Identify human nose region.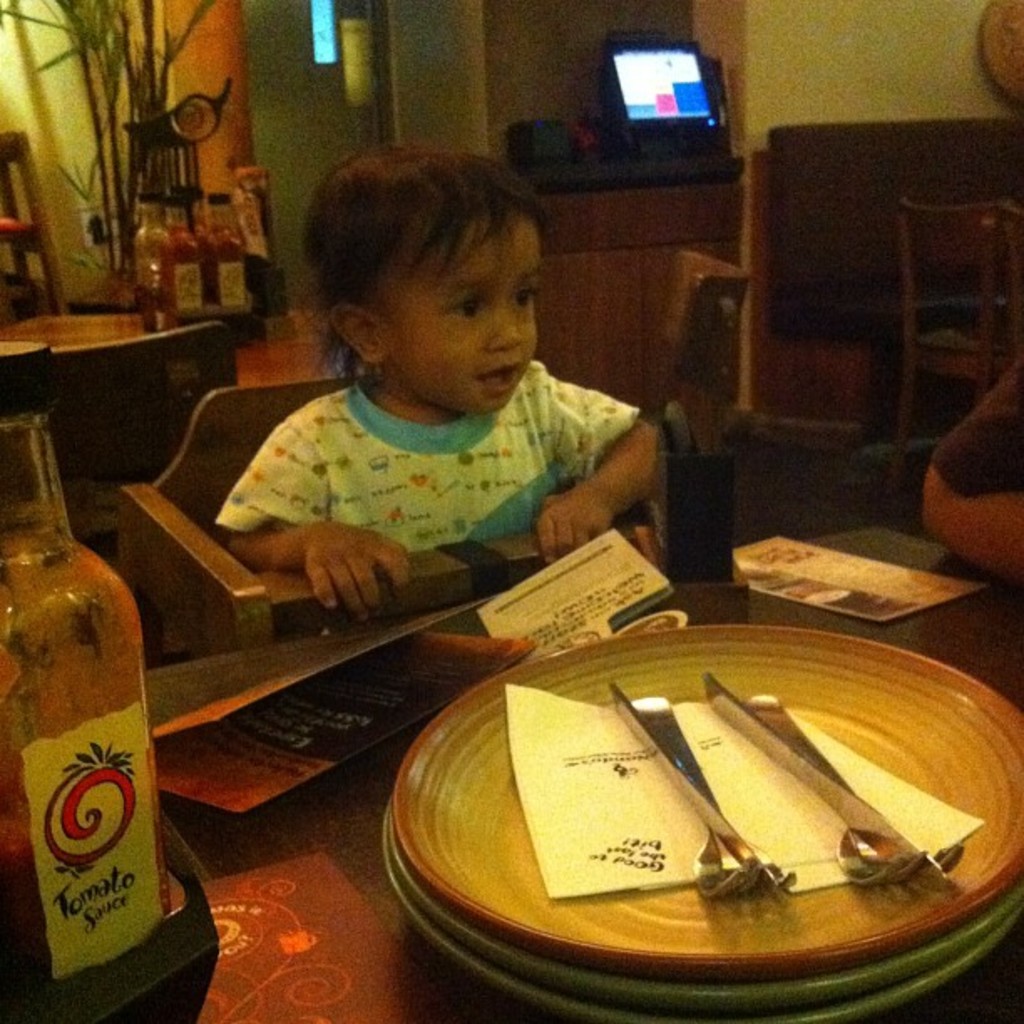
Region: 484:298:524:353.
